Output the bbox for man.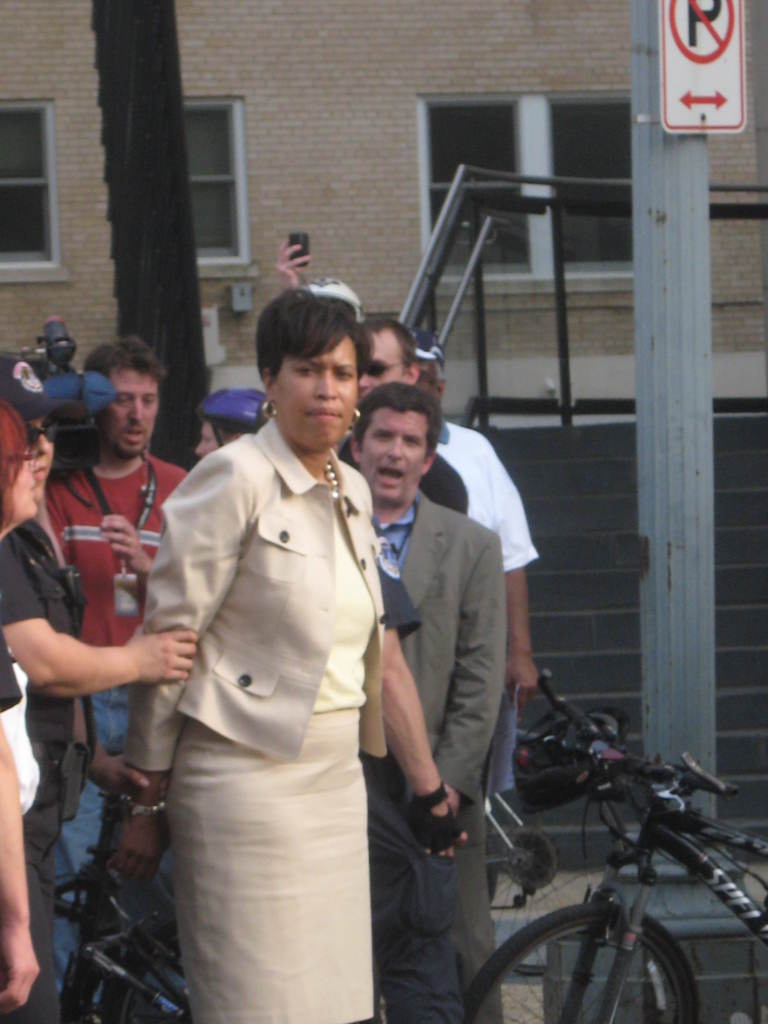
<bbox>336, 378, 511, 1023</bbox>.
